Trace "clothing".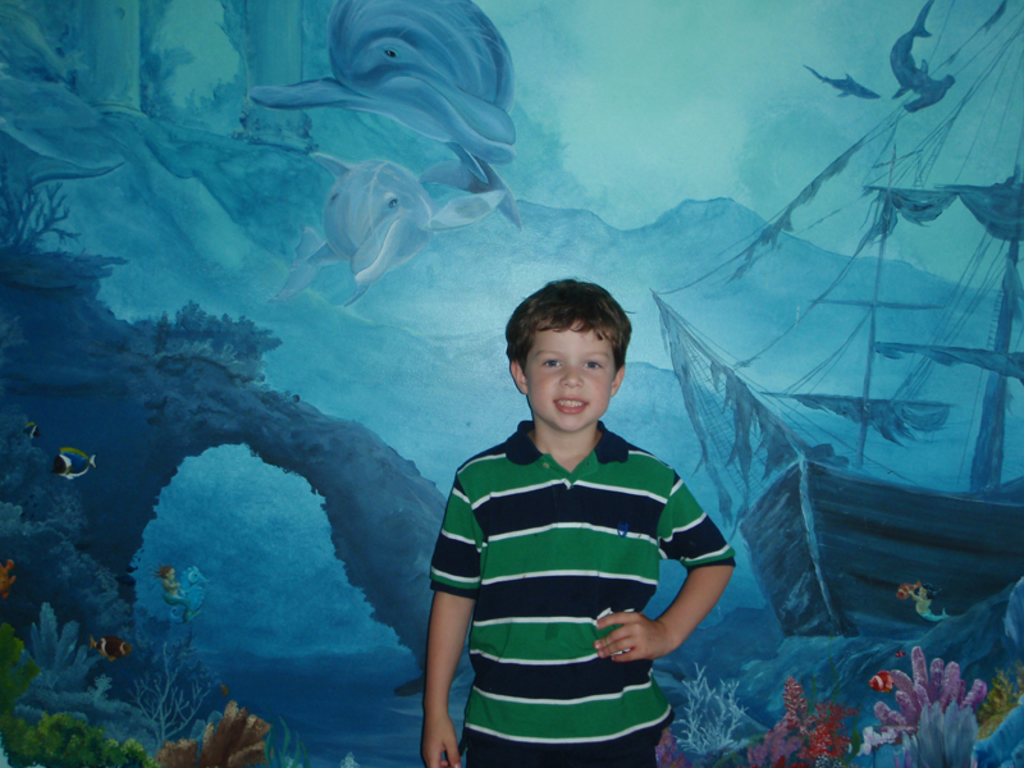
Traced to <region>429, 413, 740, 767</region>.
